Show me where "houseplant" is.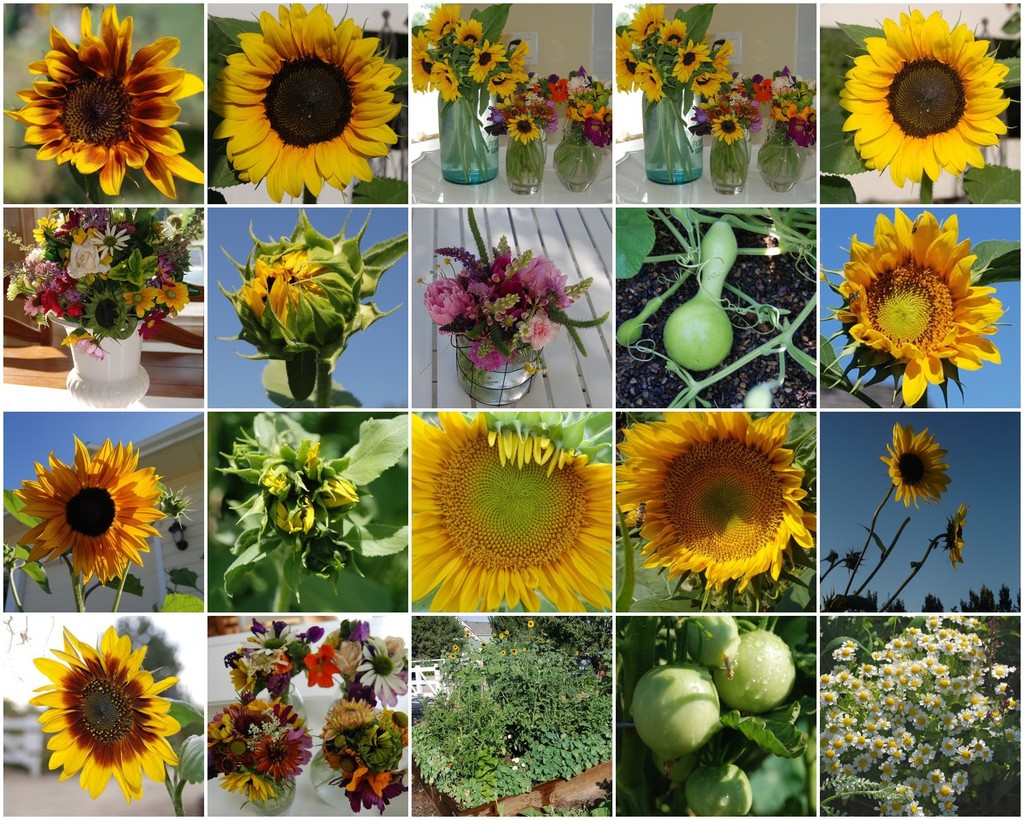
"houseplant" is at <region>407, 0, 541, 189</region>.
